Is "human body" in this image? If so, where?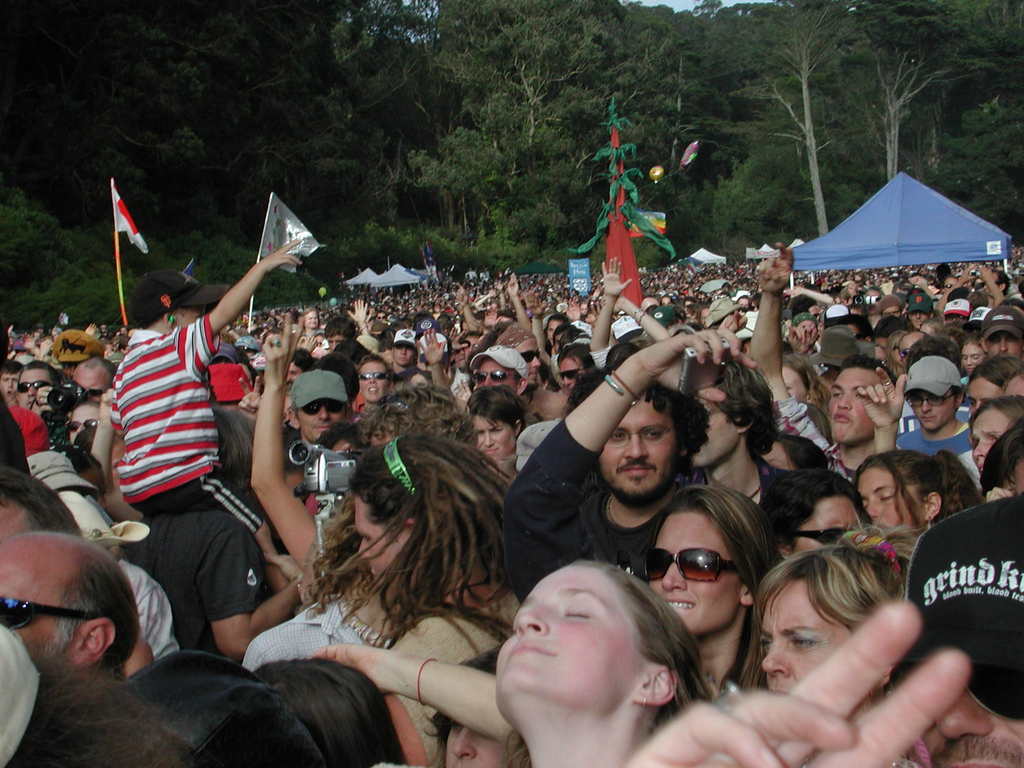
Yes, at x1=501, y1=324, x2=783, y2=707.
